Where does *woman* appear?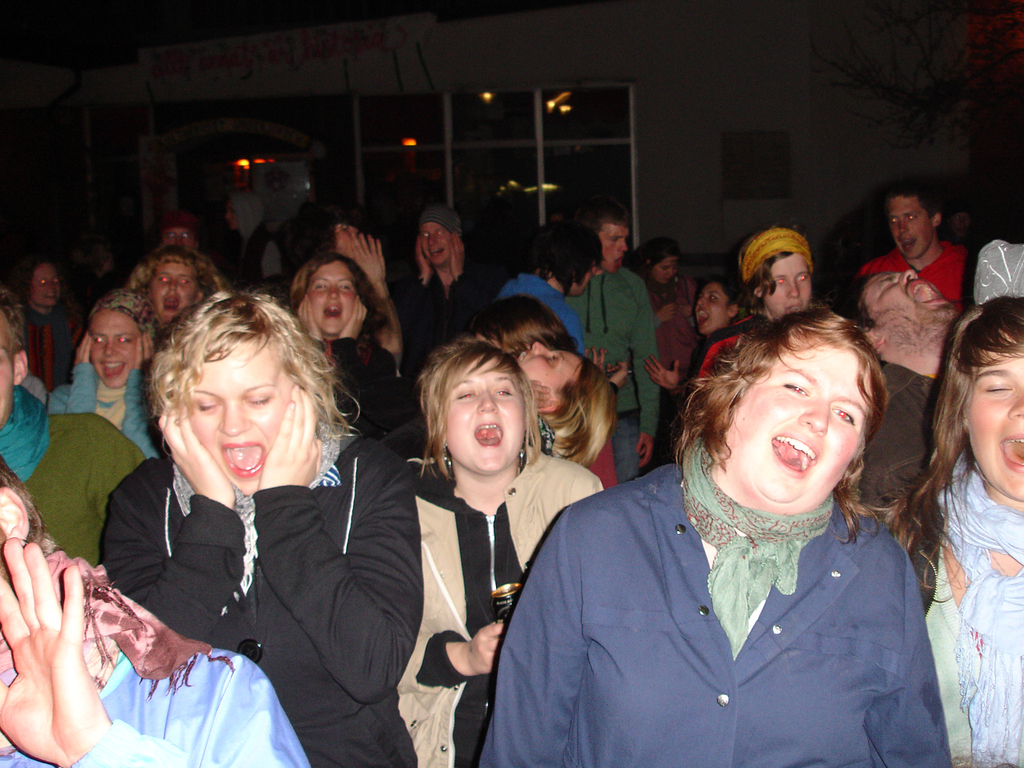
Appears at <region>17, 255, 75, 390</region>.
